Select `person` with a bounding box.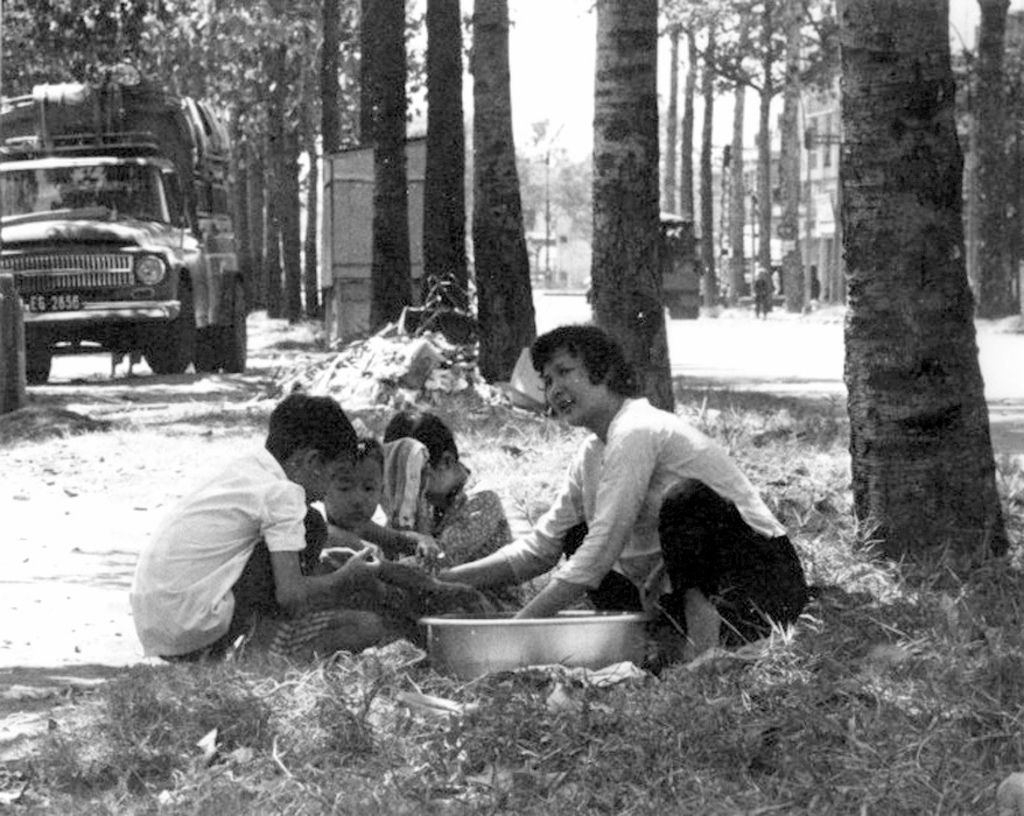
<bbox>131, 395, 381, 666</bbox>.
